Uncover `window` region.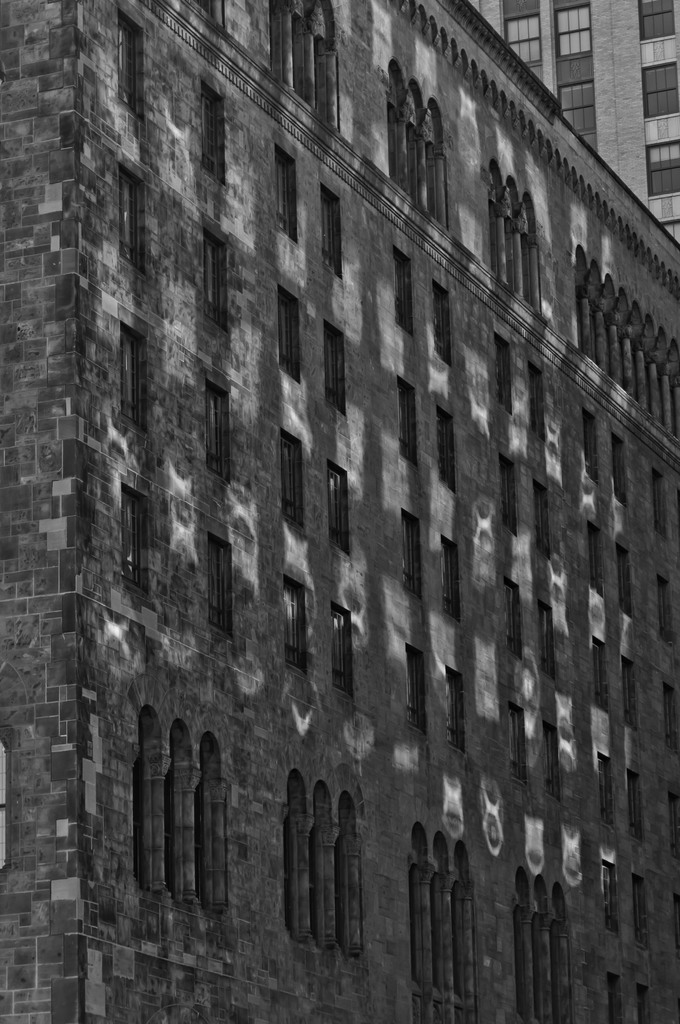
Uncovered: locate(623, 653, 641, 727).
